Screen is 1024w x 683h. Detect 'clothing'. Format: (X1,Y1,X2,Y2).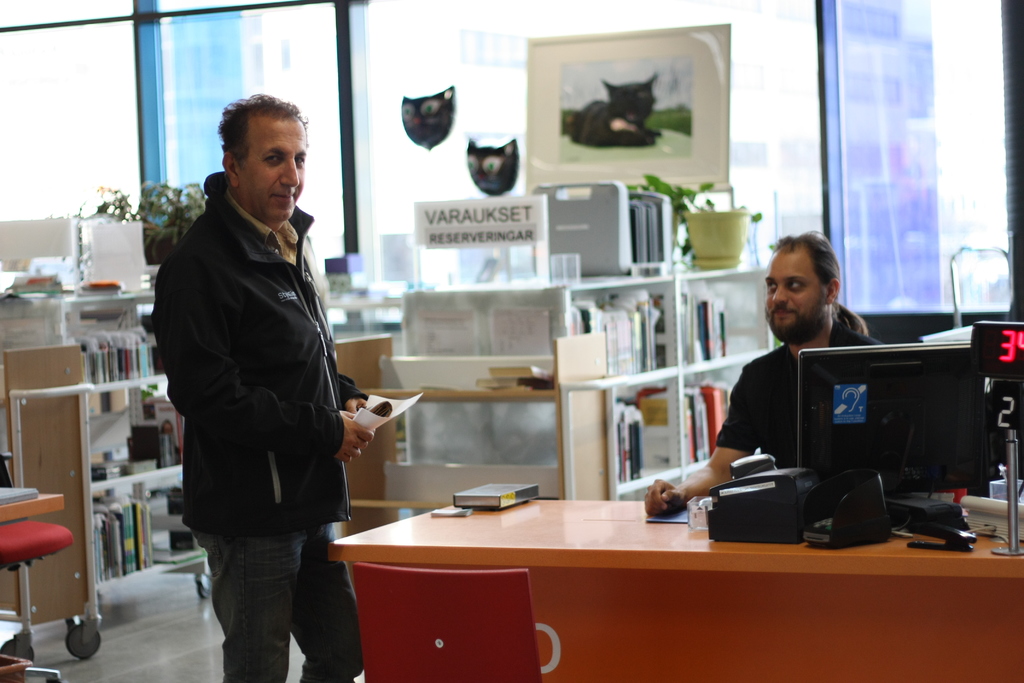
(146,126,369,636).
